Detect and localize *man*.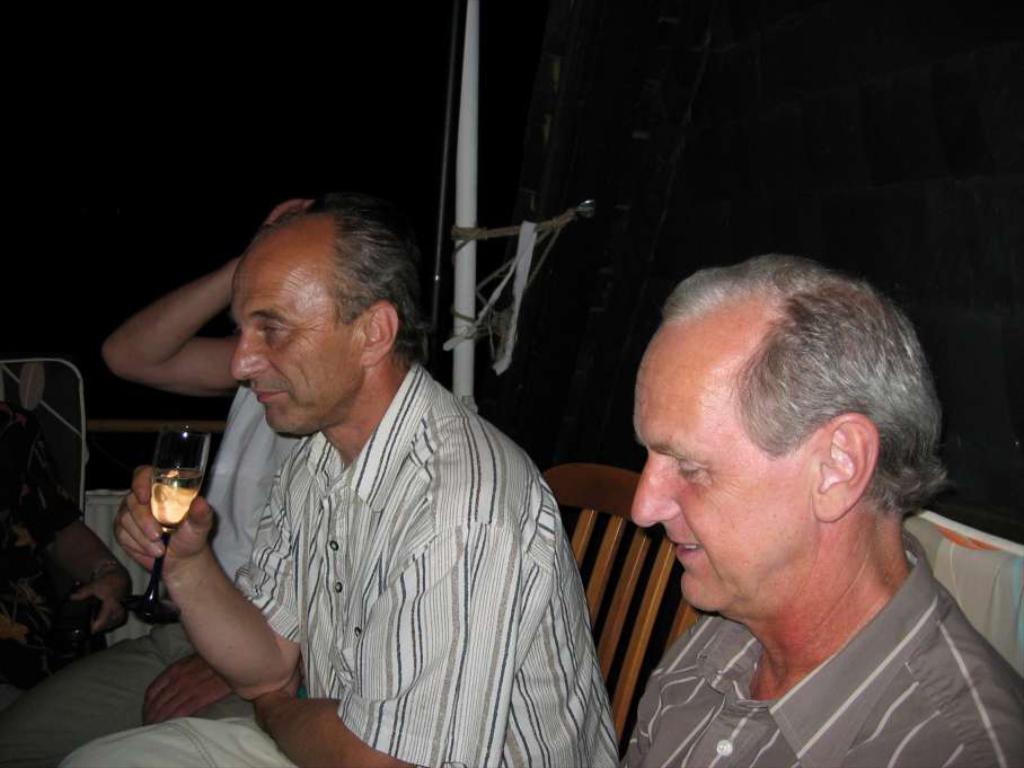
Localized at select_region(116, 107, 713, 753).
